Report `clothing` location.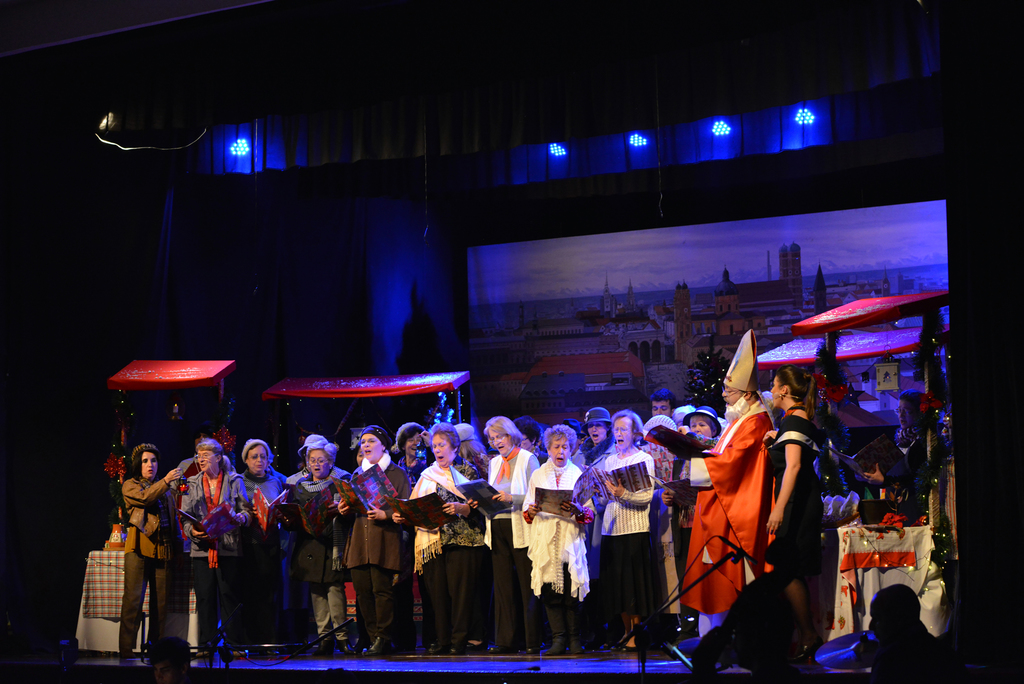
Report: <box>124,475,165,564</box>.
